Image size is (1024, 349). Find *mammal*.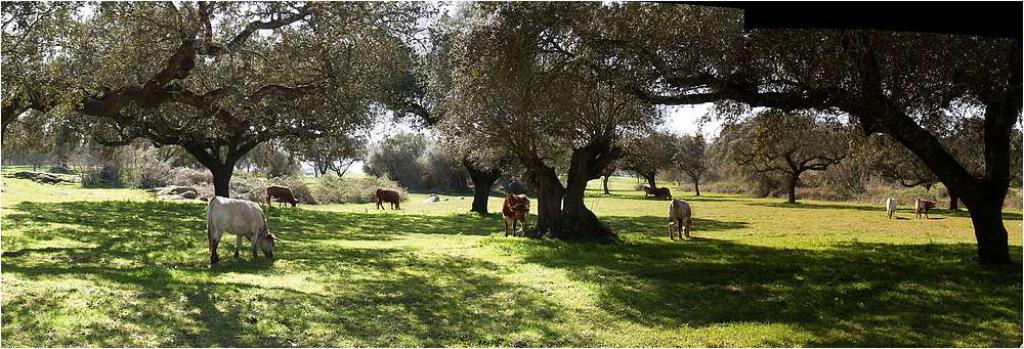
crop(379, 187, 403, 214).
